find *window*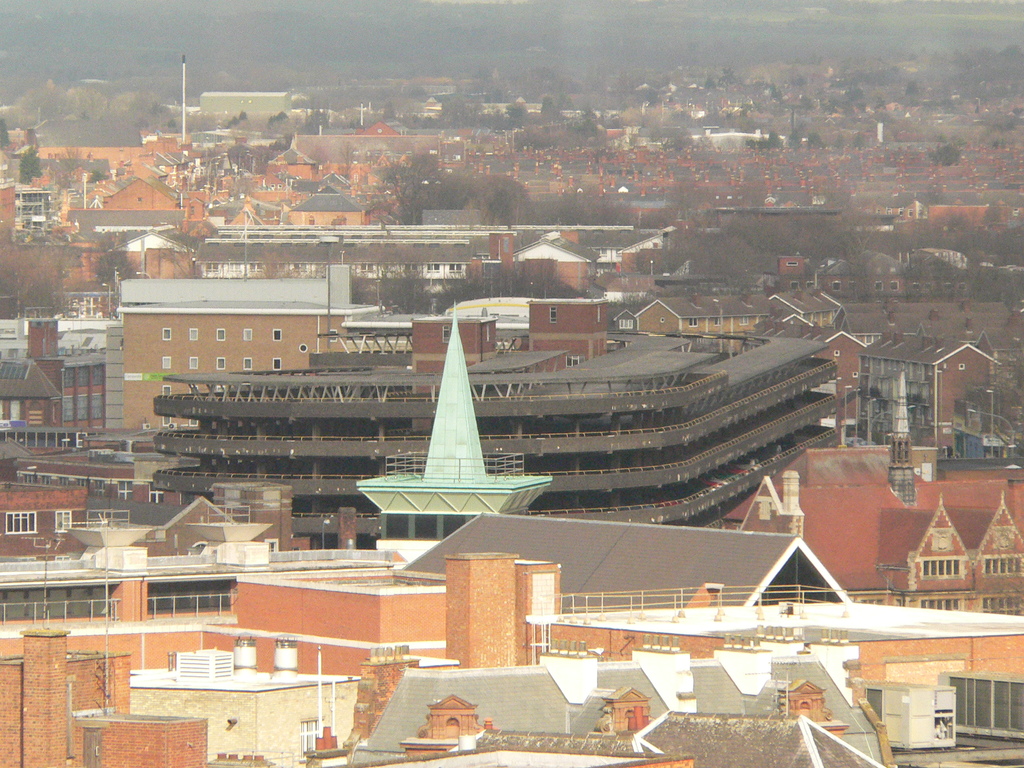
(x1=58, y1=513, x2=67, y2=530)
